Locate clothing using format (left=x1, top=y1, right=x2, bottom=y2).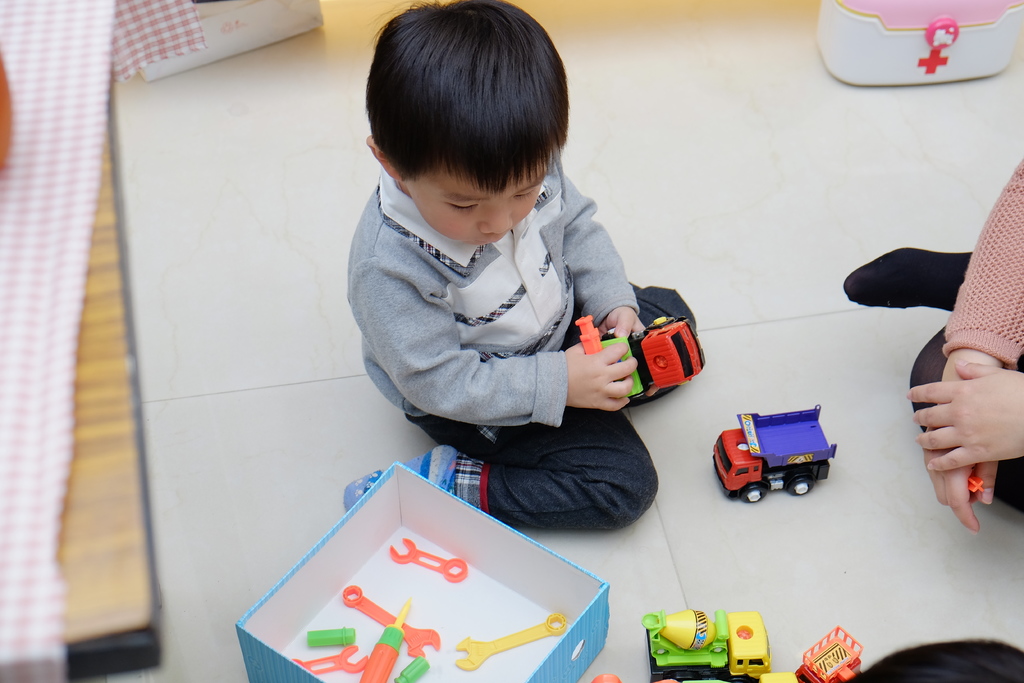
(left=343, top=144, right=643, bottom=534).
